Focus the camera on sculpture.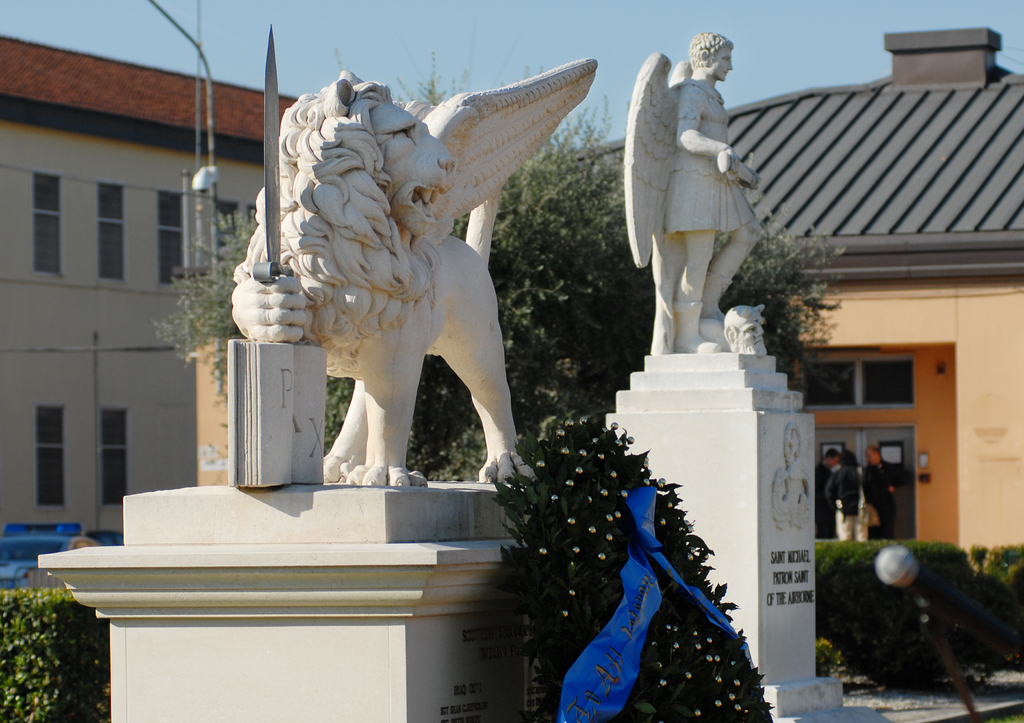
Focus region: (722, 304, 768, 355).
